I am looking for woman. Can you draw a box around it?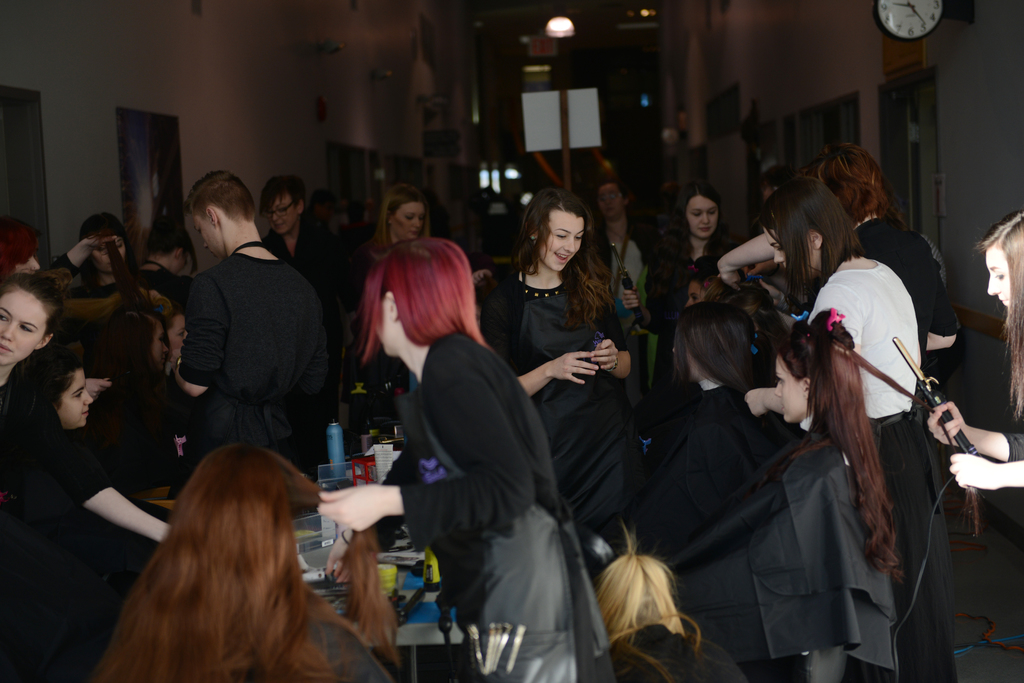
Sure, the bounding box is bbox(323, 237, 621, 682).
